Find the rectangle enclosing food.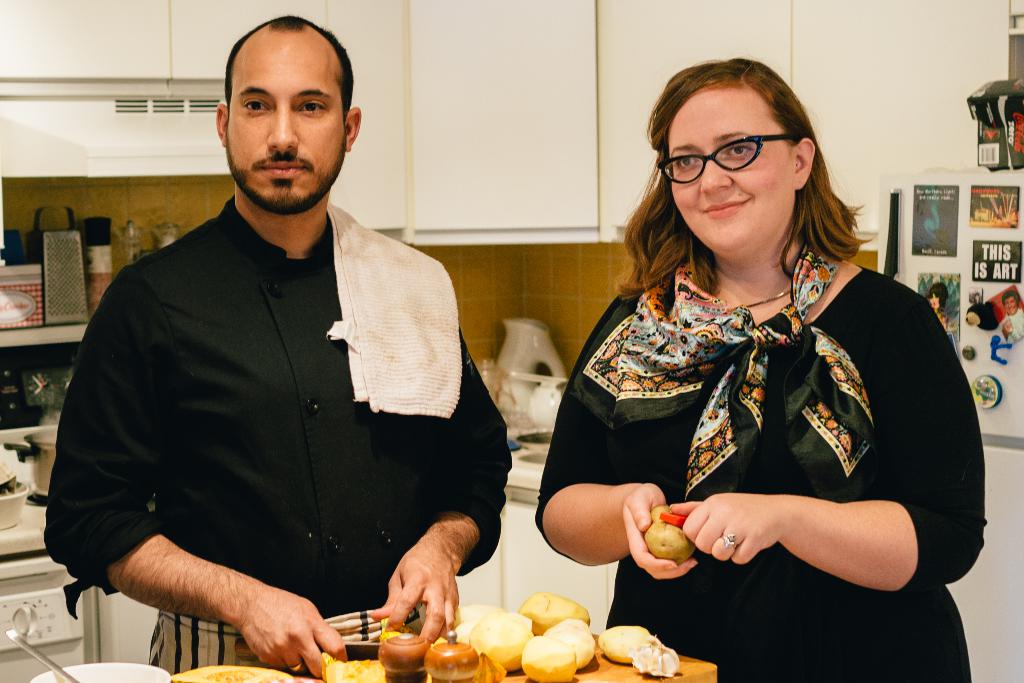
169:664:324:682.
